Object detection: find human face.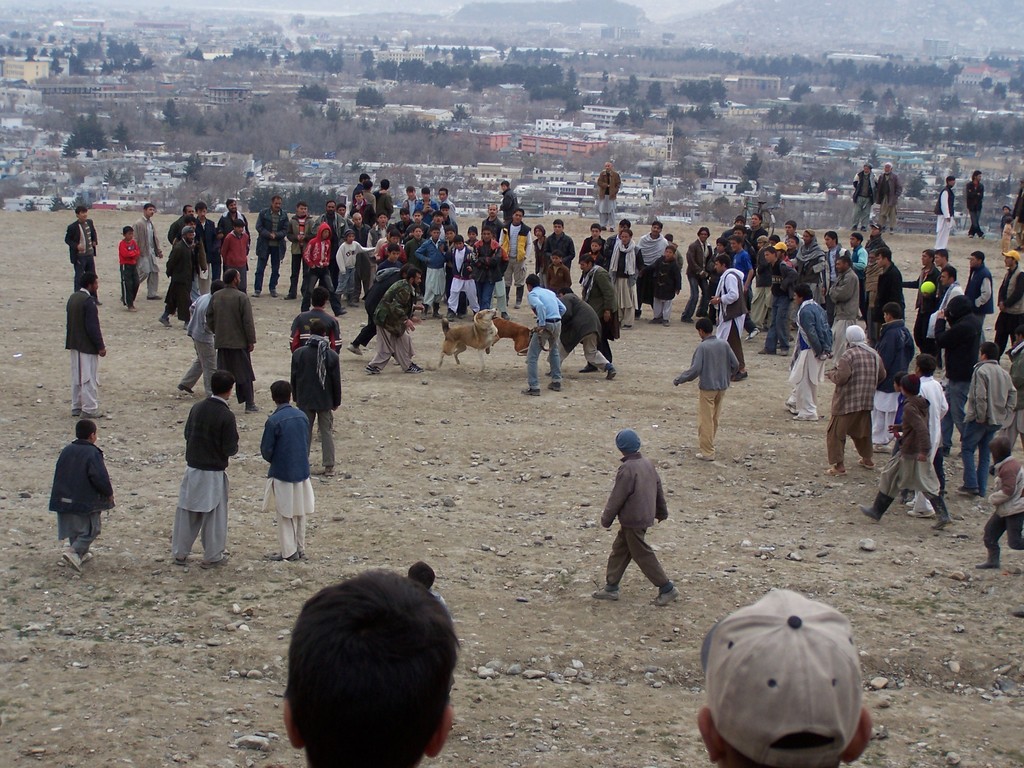
bbox=(337, 205, 346, 214).
